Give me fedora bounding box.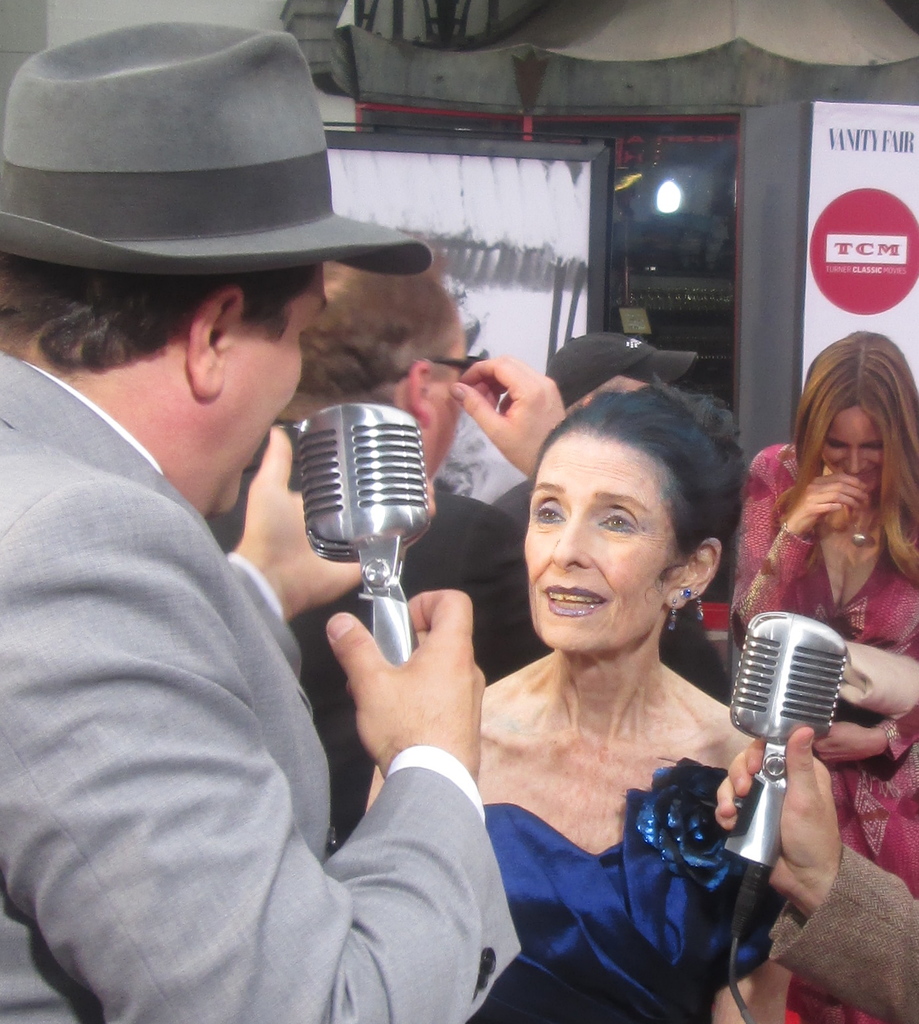
Rect(0, 20, 432, 278).
